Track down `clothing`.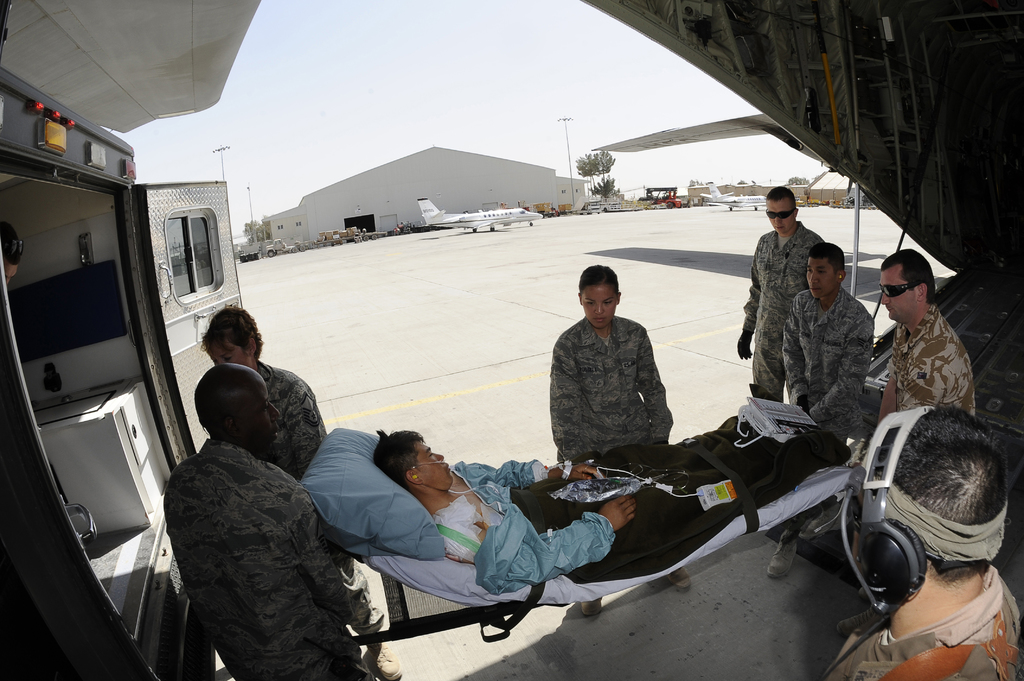
Tracked to x1=548, y1=315, x2=675, y2=467.
